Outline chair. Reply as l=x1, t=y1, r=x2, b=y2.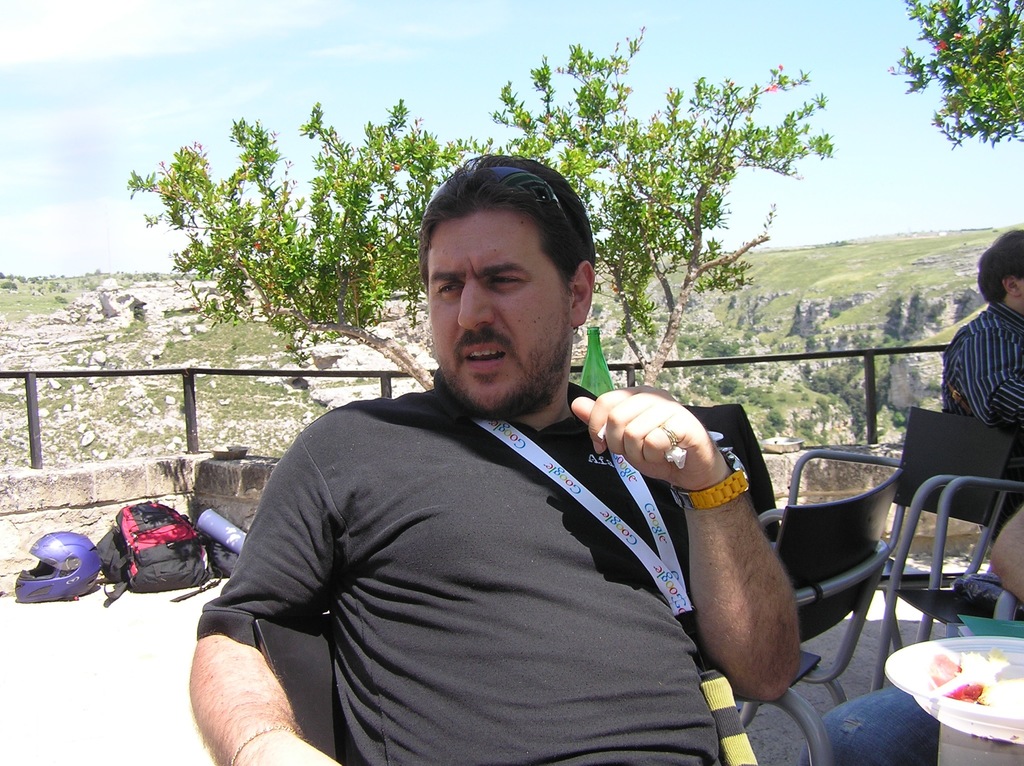
l=872, t=399, r=1018, b=694.
